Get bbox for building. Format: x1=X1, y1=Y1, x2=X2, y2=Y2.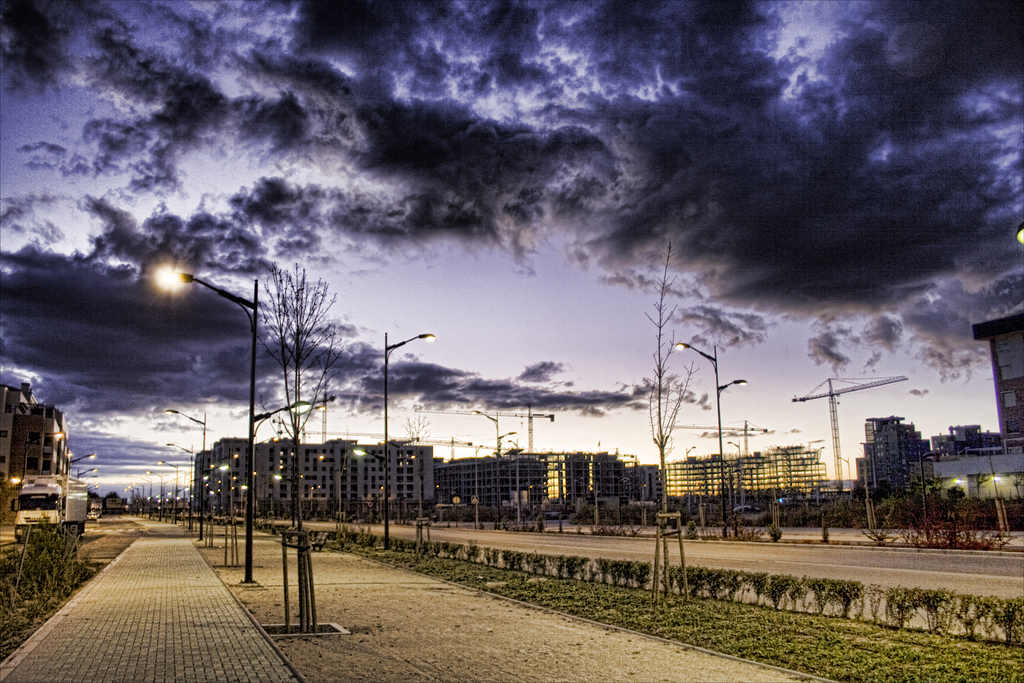
x1=447, y1=453, x2=665, y2=500.
